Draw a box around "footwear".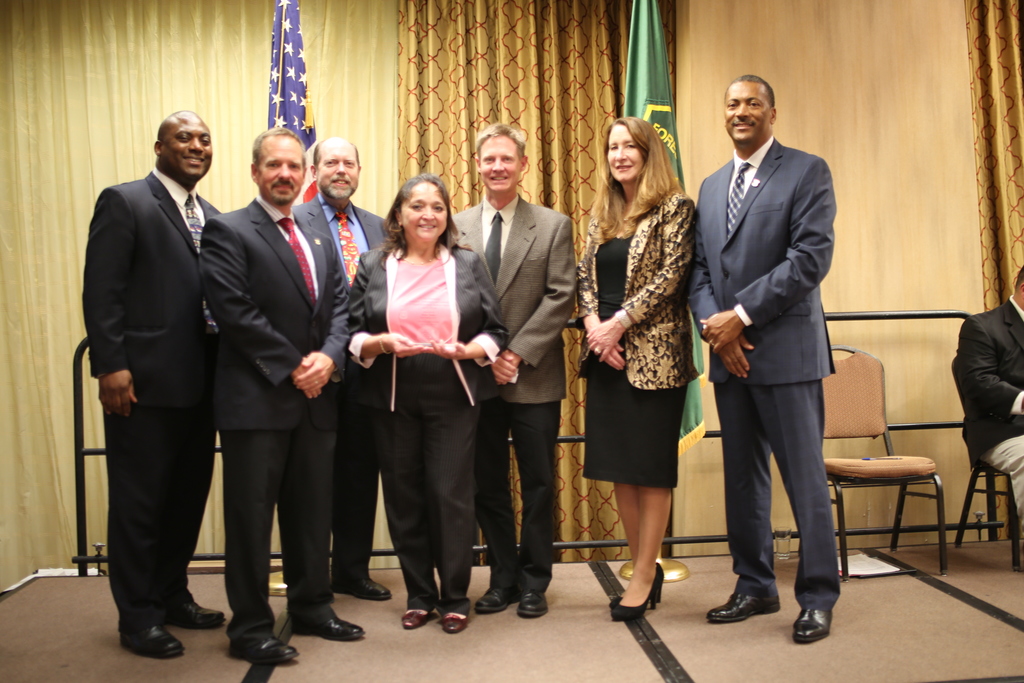
{"x1": 440, "y1": 617, "x2": 467, "y2": 631}.
